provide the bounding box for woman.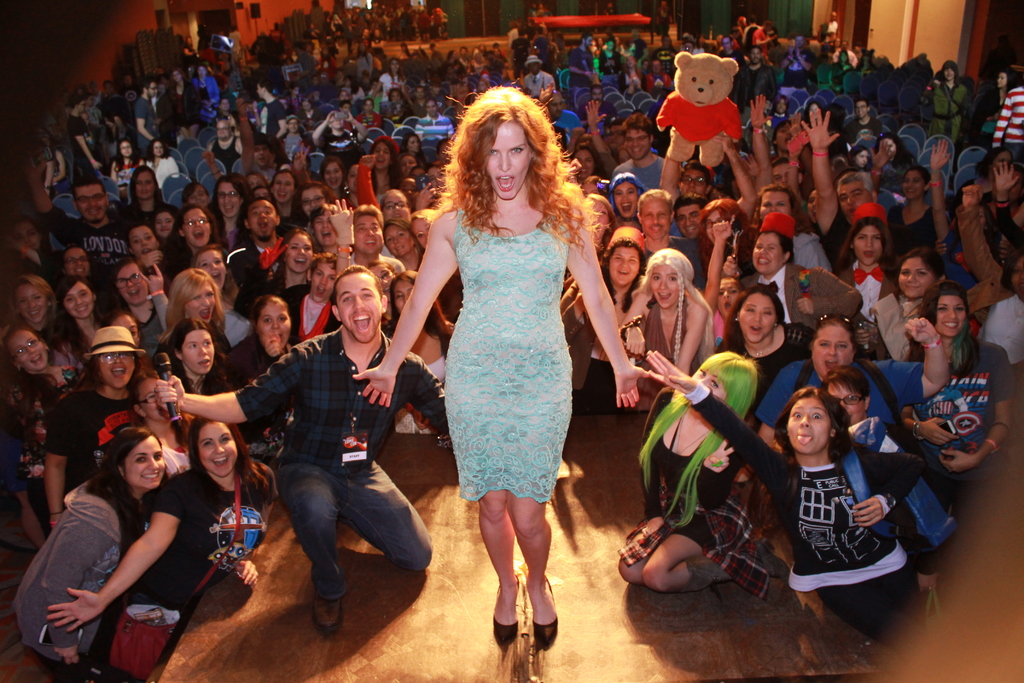
BBox(924, 133, 1007, 252).
